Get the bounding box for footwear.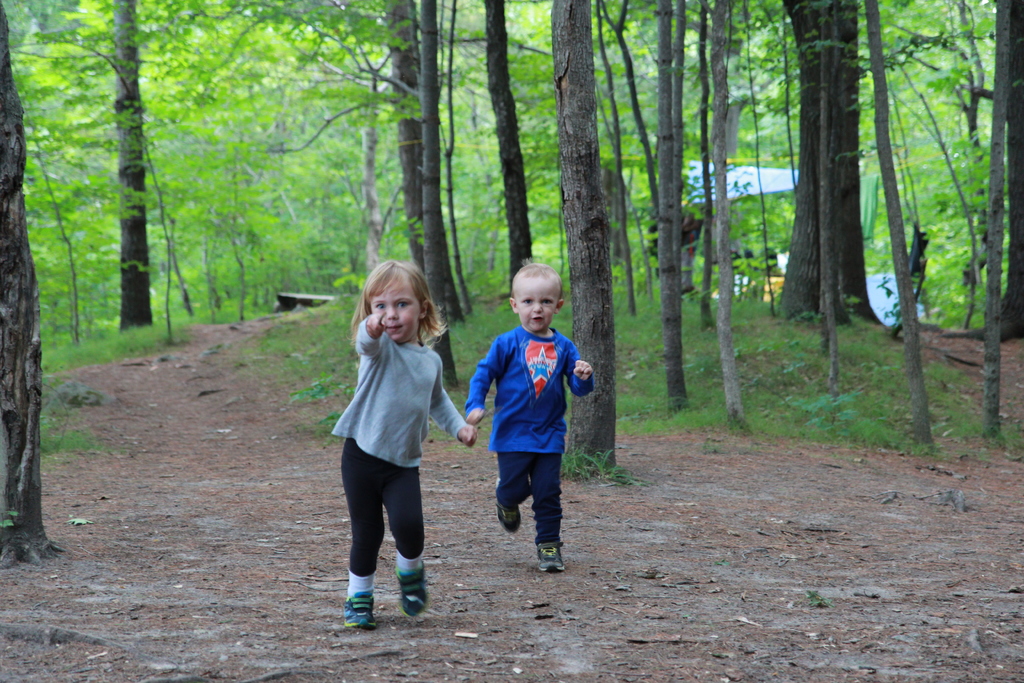
x1=342 y1=590 x2=374 y2=631.
